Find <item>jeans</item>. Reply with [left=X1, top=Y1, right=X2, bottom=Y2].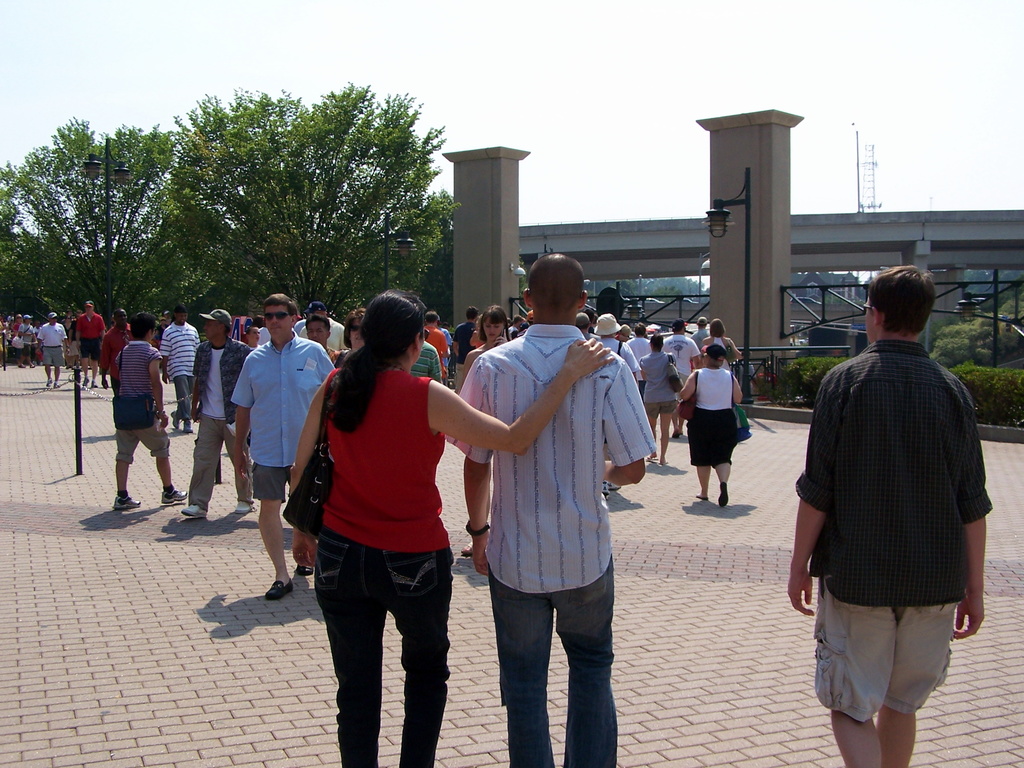
[left=485, top=568, right=630, bottom=766].
